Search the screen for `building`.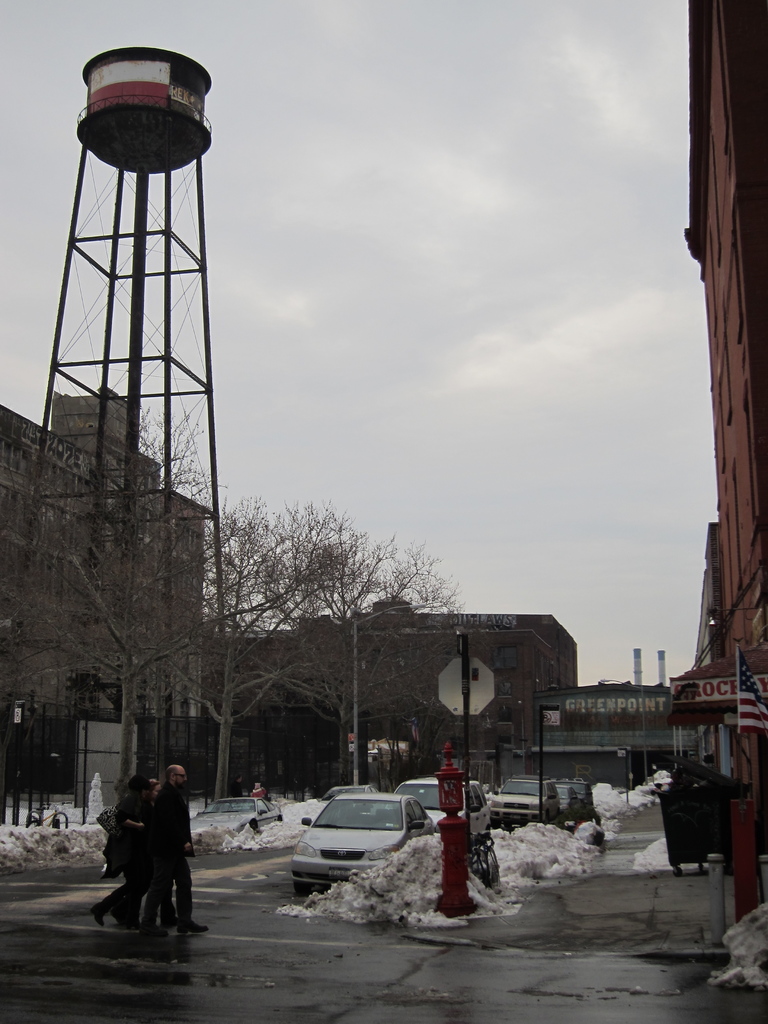
Found at box=[221, 605, 571, 762].
